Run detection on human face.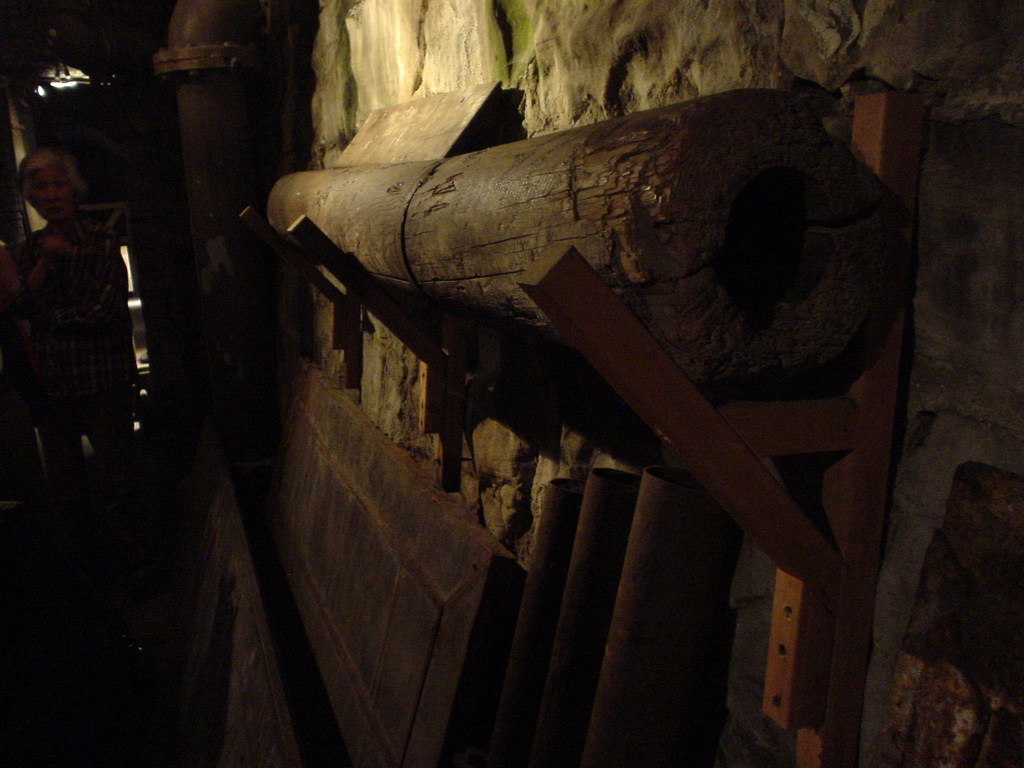
Result: {"x1": 28, "y1": 166, "x2": 73, "y2": 220}.
